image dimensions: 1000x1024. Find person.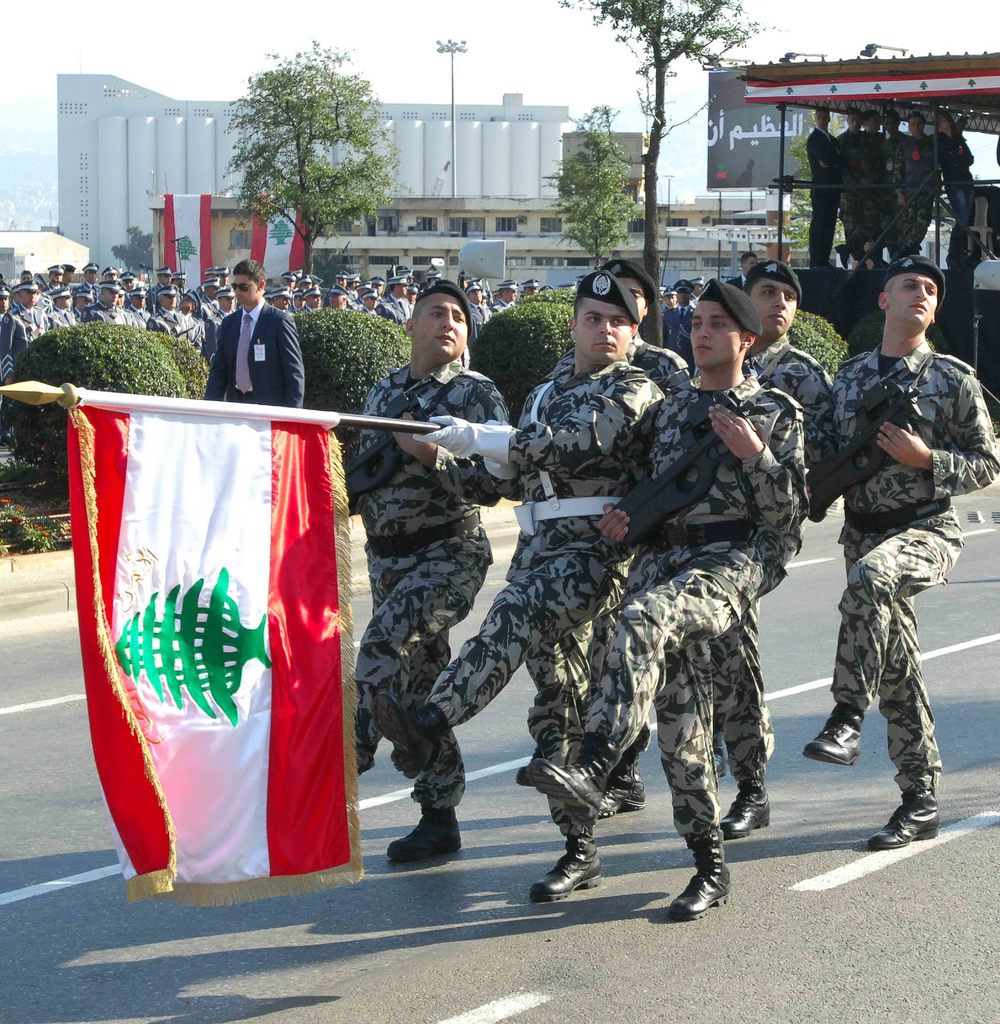
[70,287,100,322].
